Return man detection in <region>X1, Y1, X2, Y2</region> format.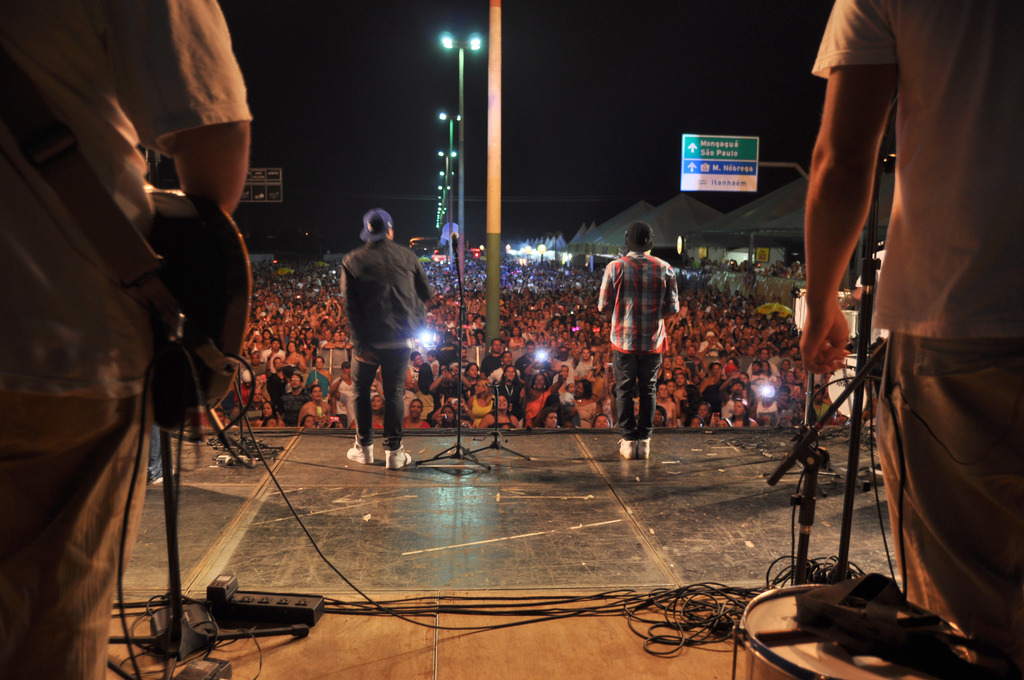
<region>573, 346, 595, 376</region>.
